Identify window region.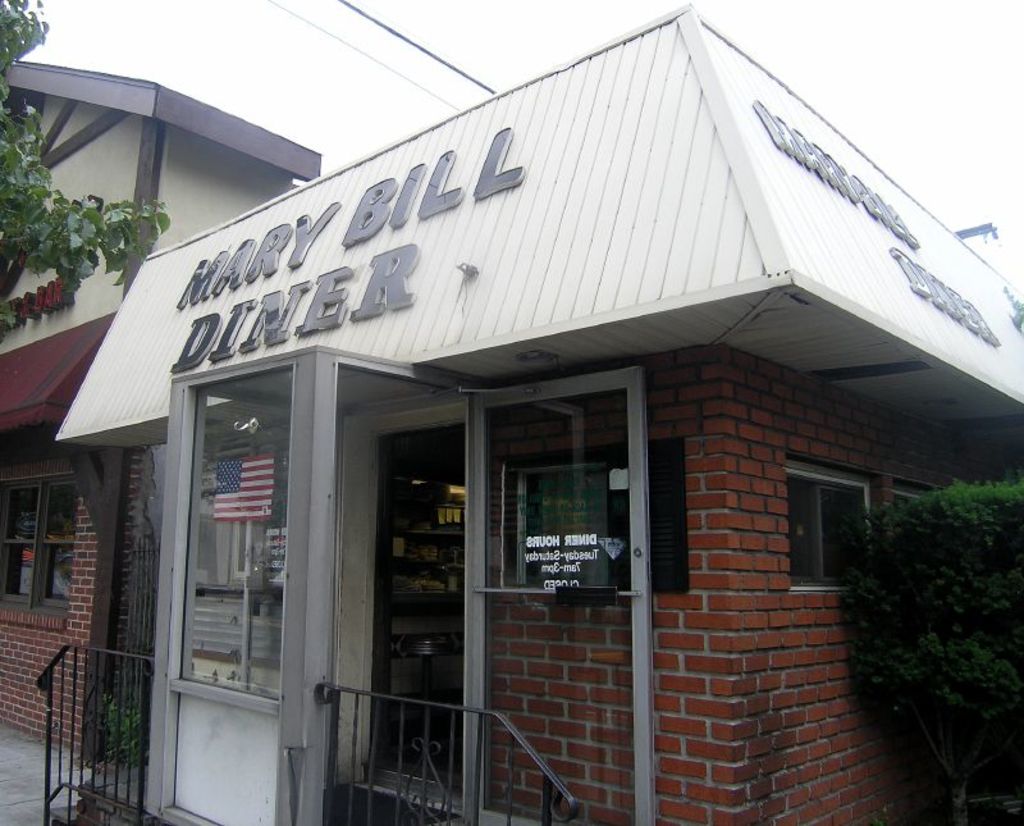
Region: select_region(786, 461, 872, 590).
